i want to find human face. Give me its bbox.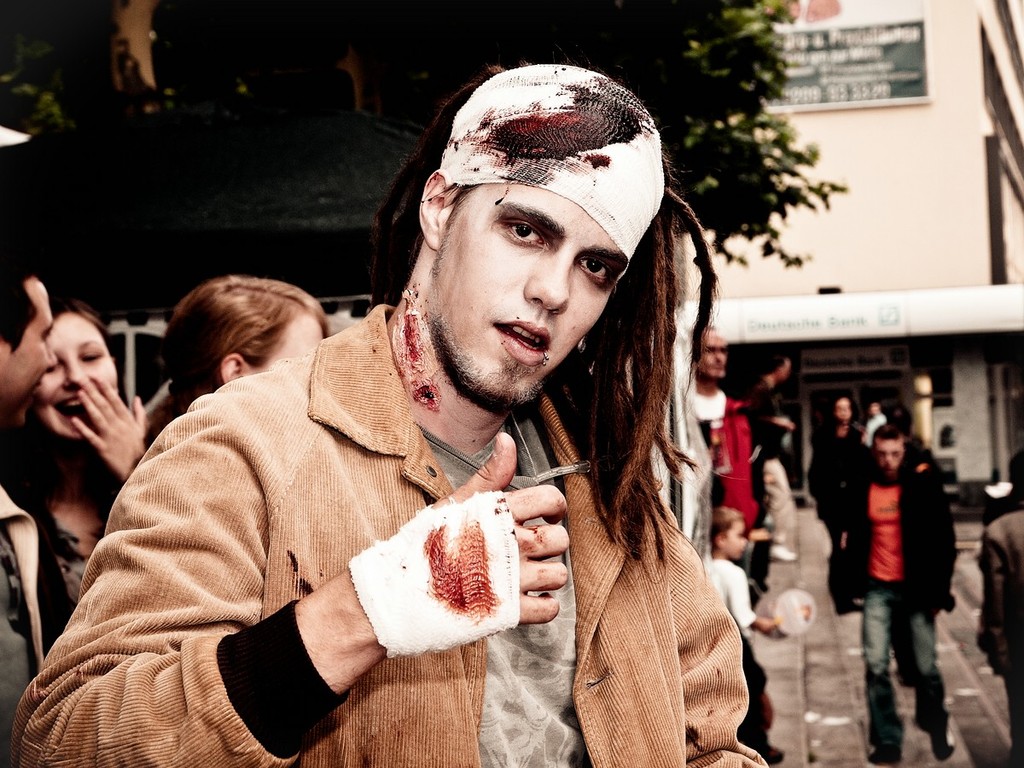
bbox(782, 360, 790, 377).
